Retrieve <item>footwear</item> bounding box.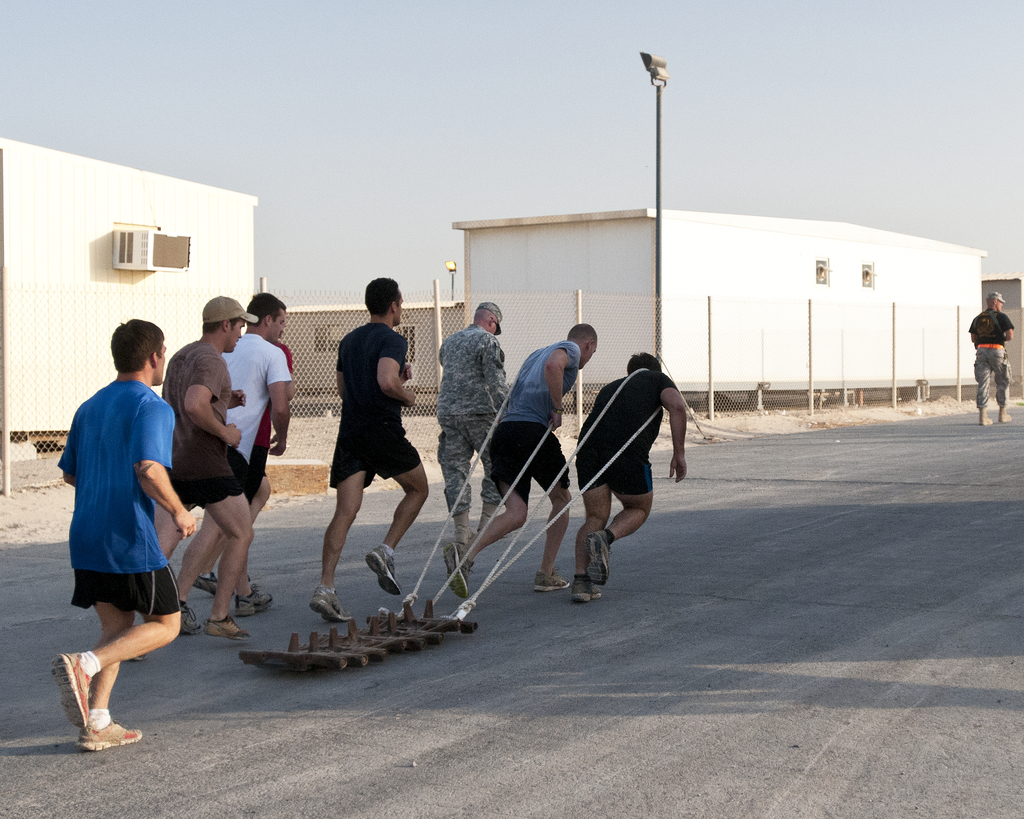
Bounding box: {"left": 573, "top": 571, "right": 598, "bottom": 600}.
